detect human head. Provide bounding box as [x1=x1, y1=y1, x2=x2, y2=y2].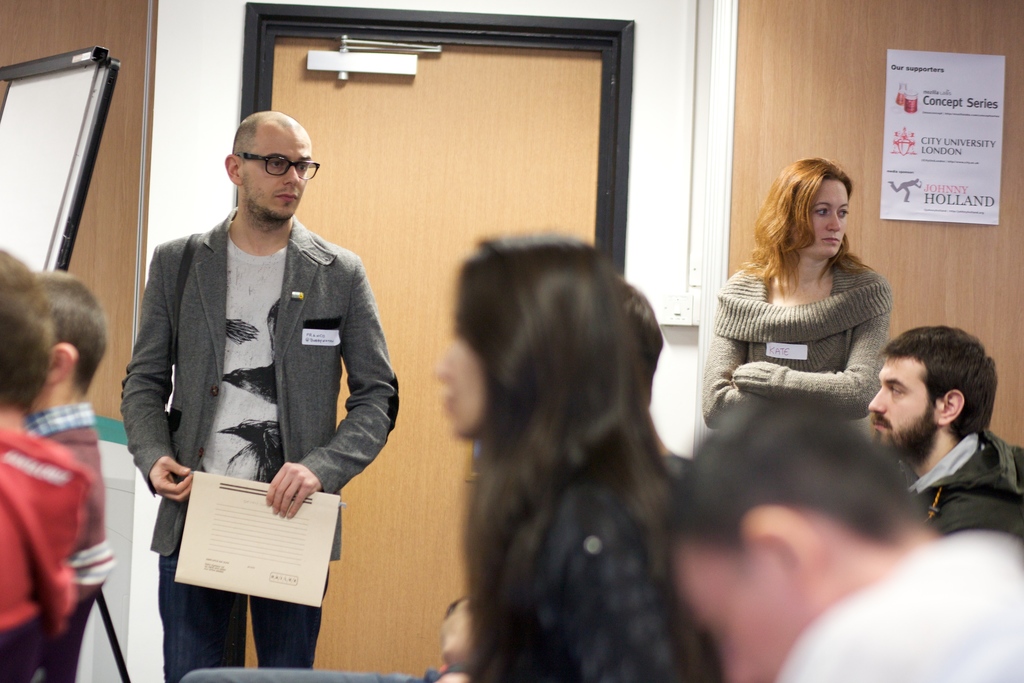
[x1=864, y1=326, x2=998, y2=461].
